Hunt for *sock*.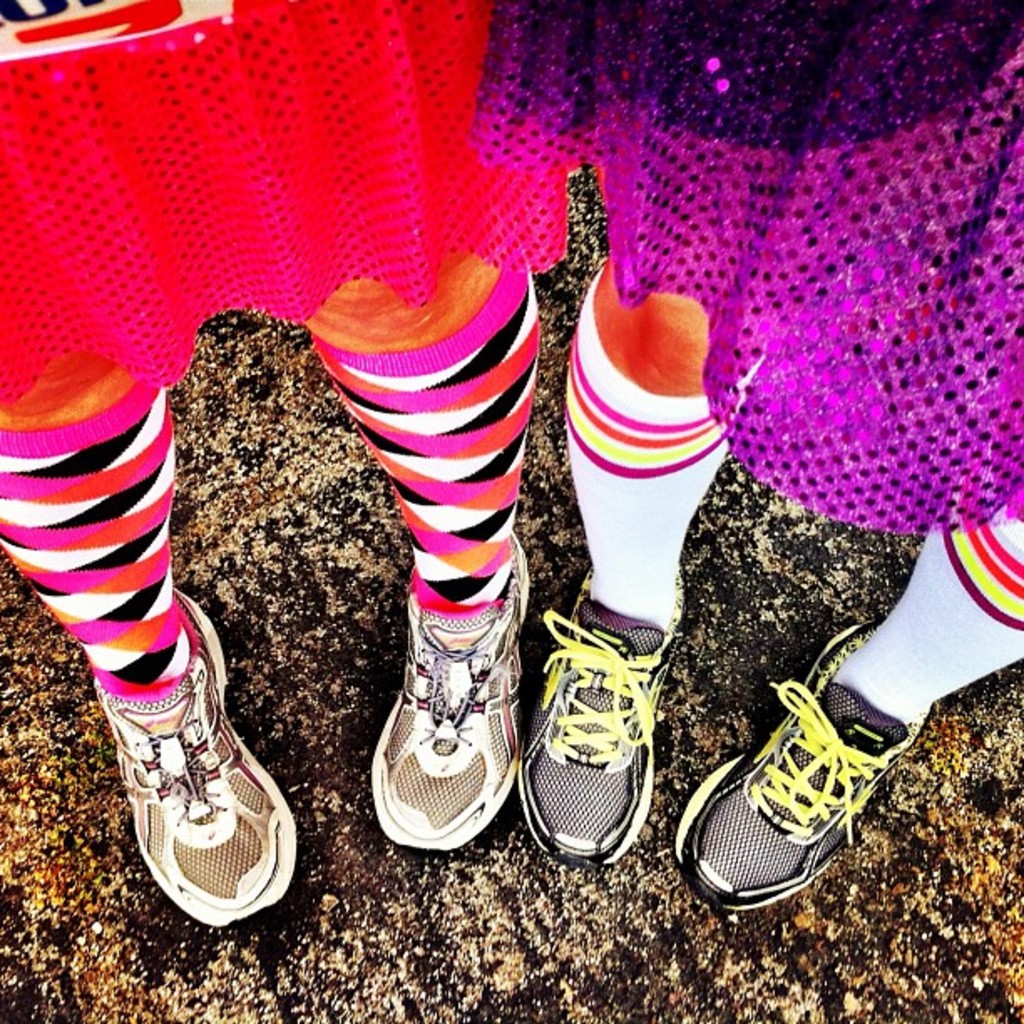
Hunted down at 308 249 535 619.
